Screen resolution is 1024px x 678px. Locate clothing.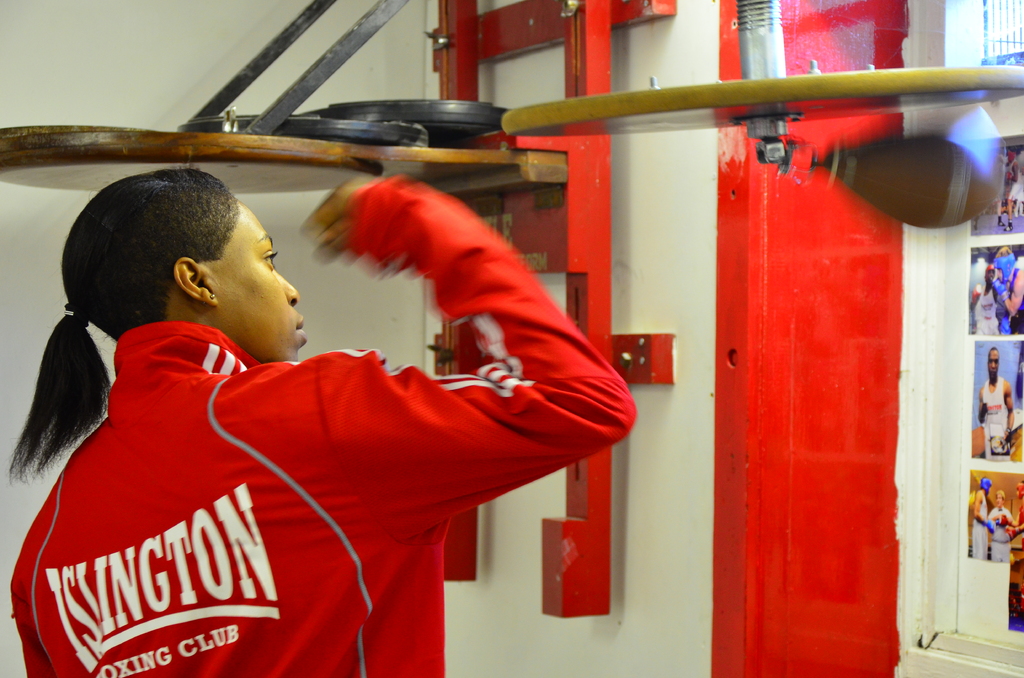
box(83, 168, 609, 650).
